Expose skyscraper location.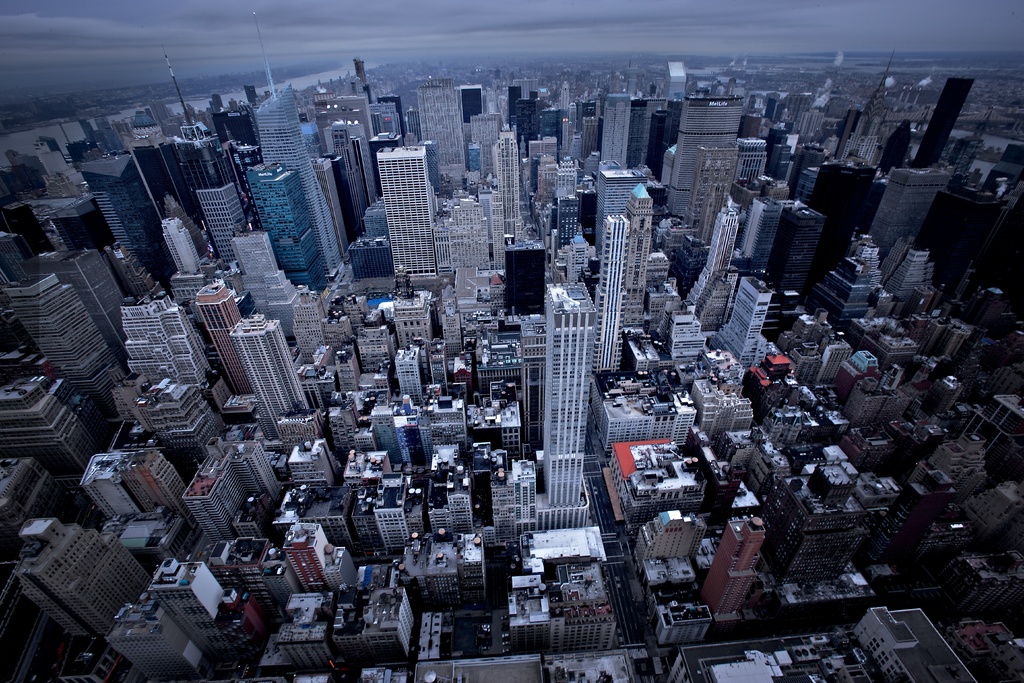
Exposed at (404,409,432,461).
